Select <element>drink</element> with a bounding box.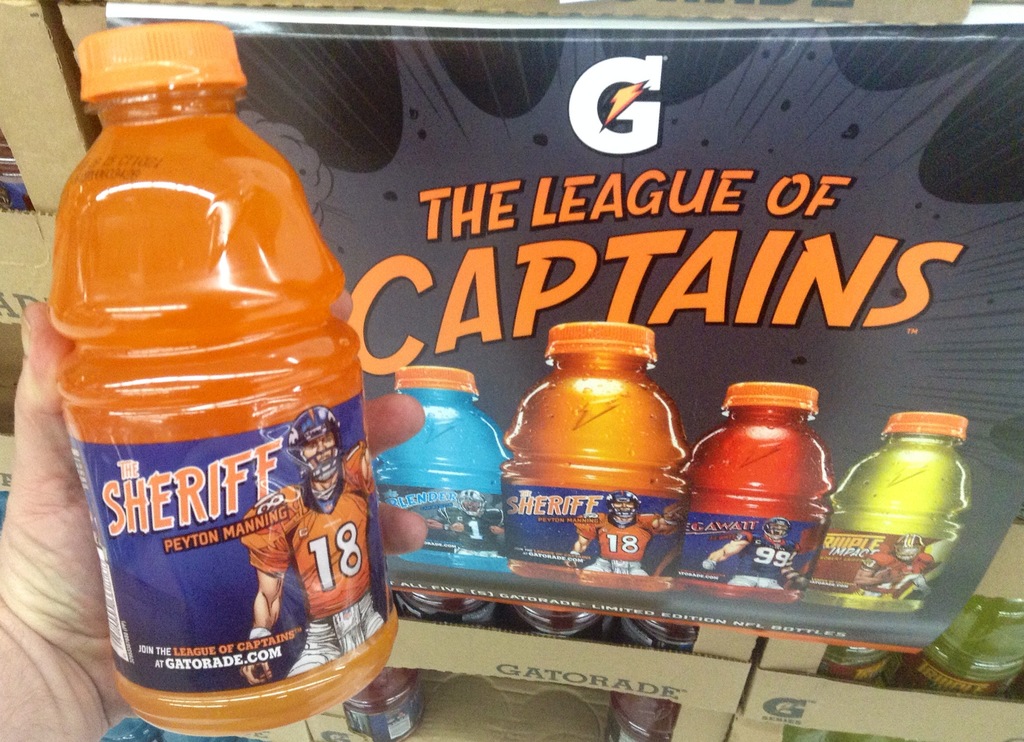
[left=502, top=352, right=690, bottom=576].
